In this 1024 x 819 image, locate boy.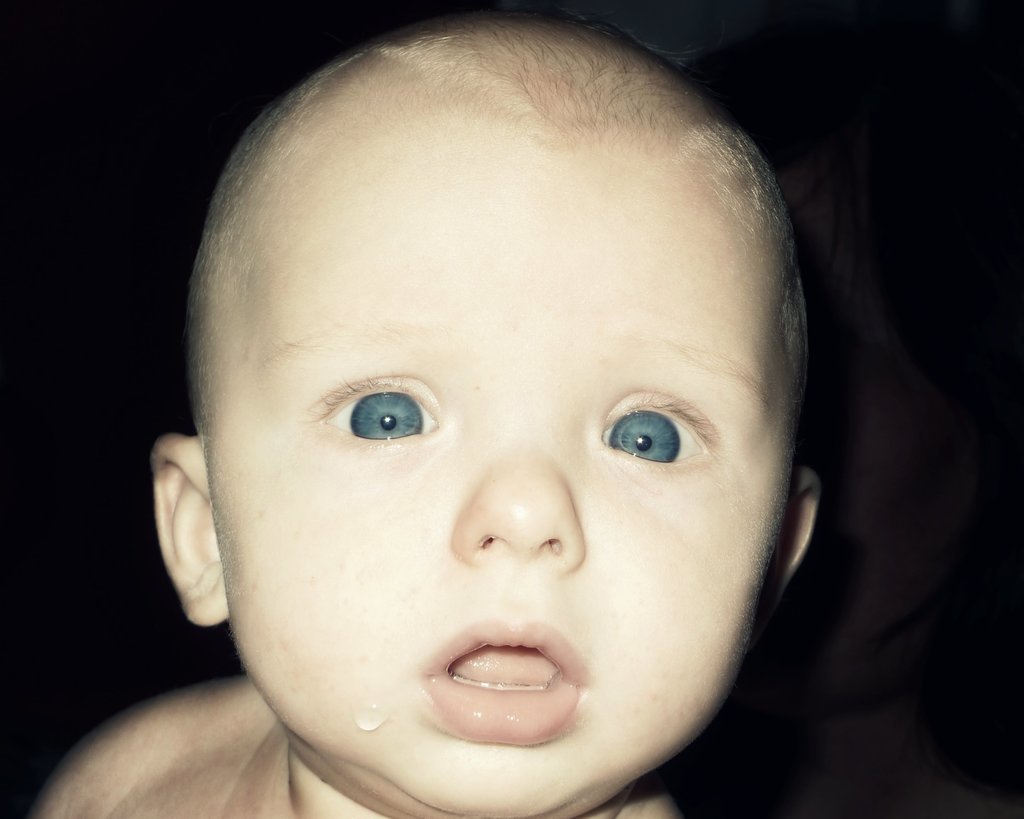
Bounding box: crop(67, 24, 941, 818).
